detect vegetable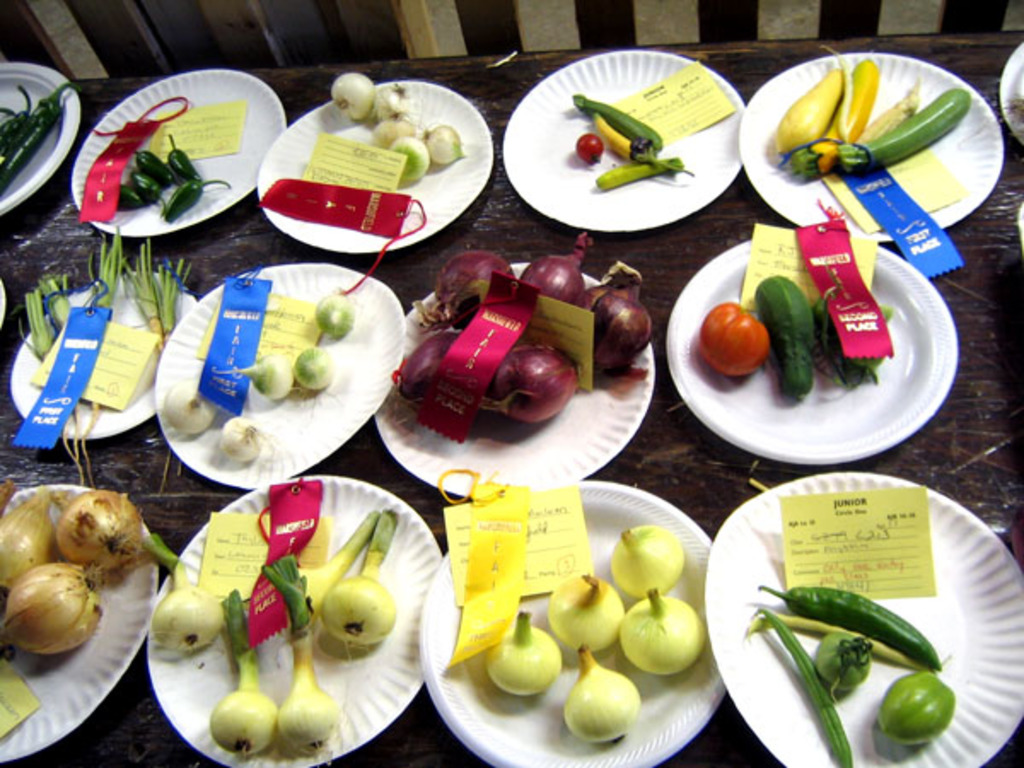
region(862, 80, 937, 143)
